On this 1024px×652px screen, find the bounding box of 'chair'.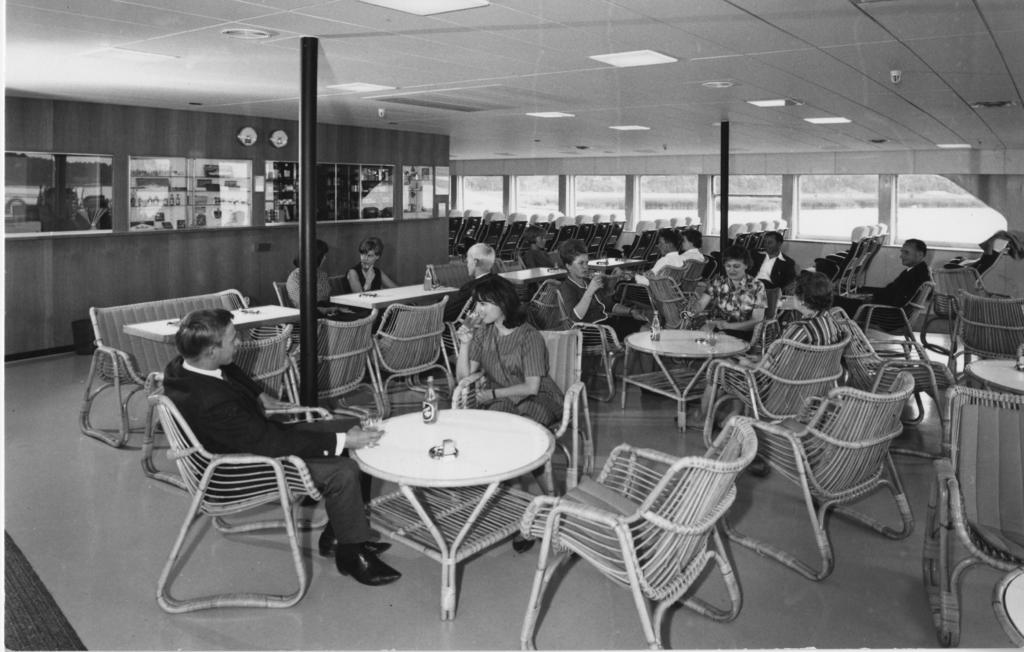
Bounding box: crop(365, 300, 455, 412).
